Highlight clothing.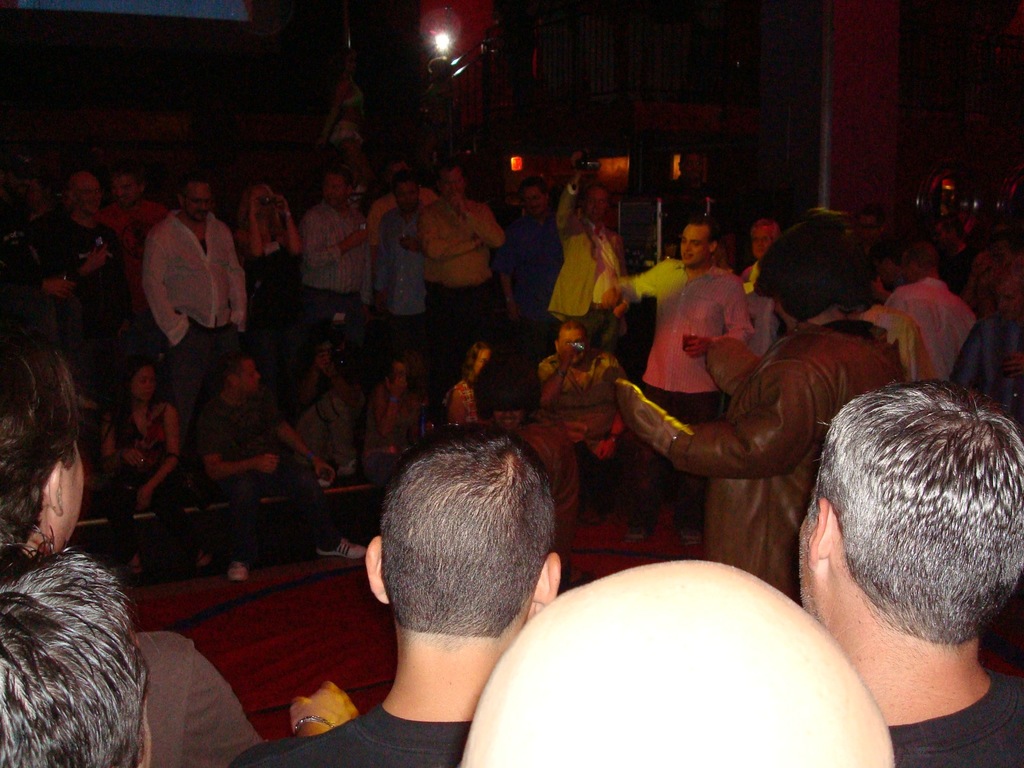
Highlighted region: bbox=[106, 395, 220, 564].
